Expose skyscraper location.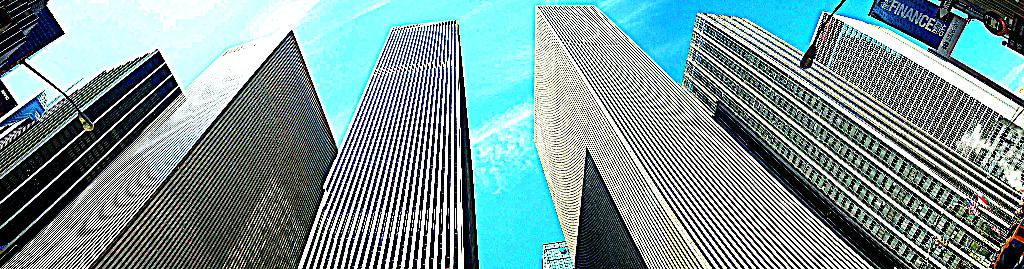
Exposed at box(2, 51, 197, 268).
